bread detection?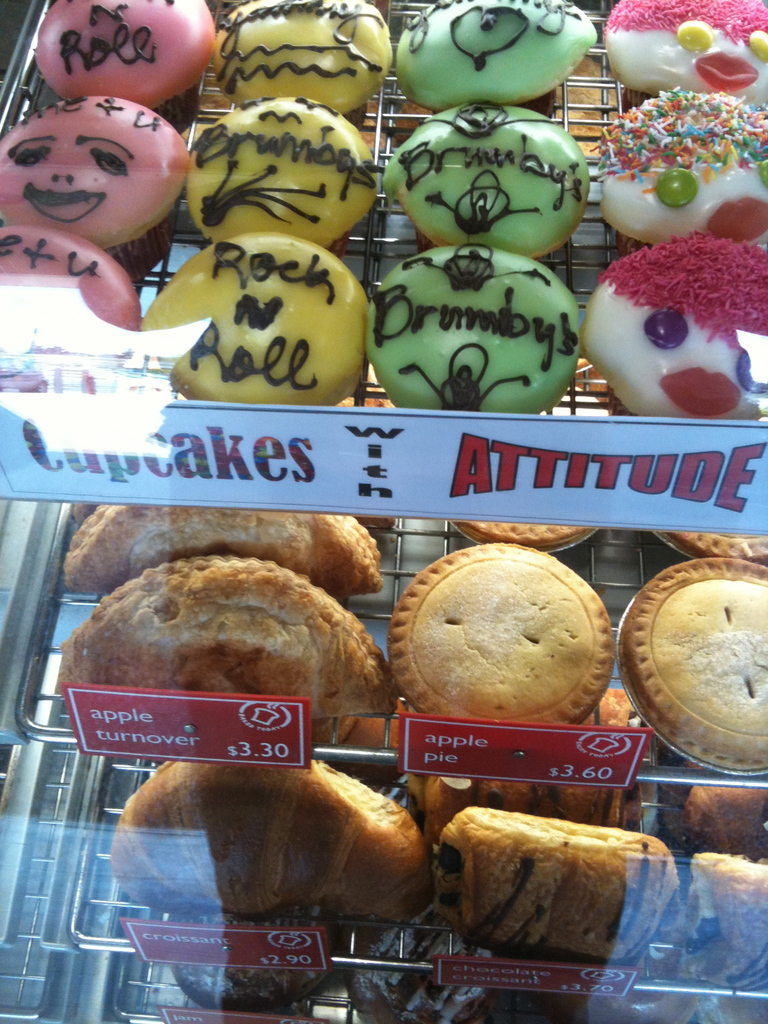
443/803/677/965
